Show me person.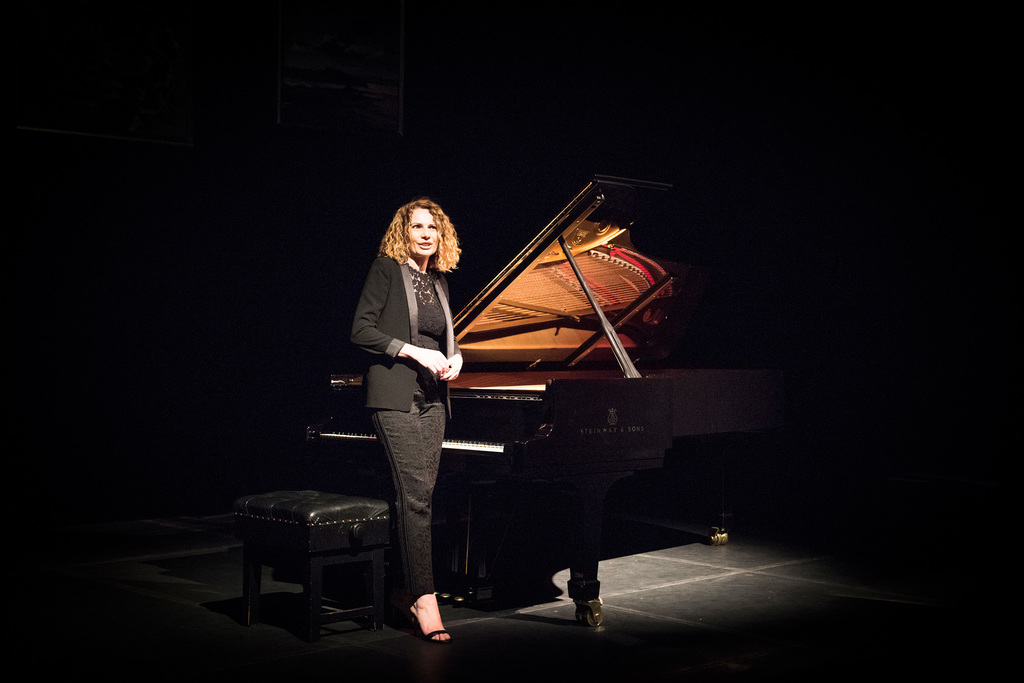
person is here: 351:198:463:643.
